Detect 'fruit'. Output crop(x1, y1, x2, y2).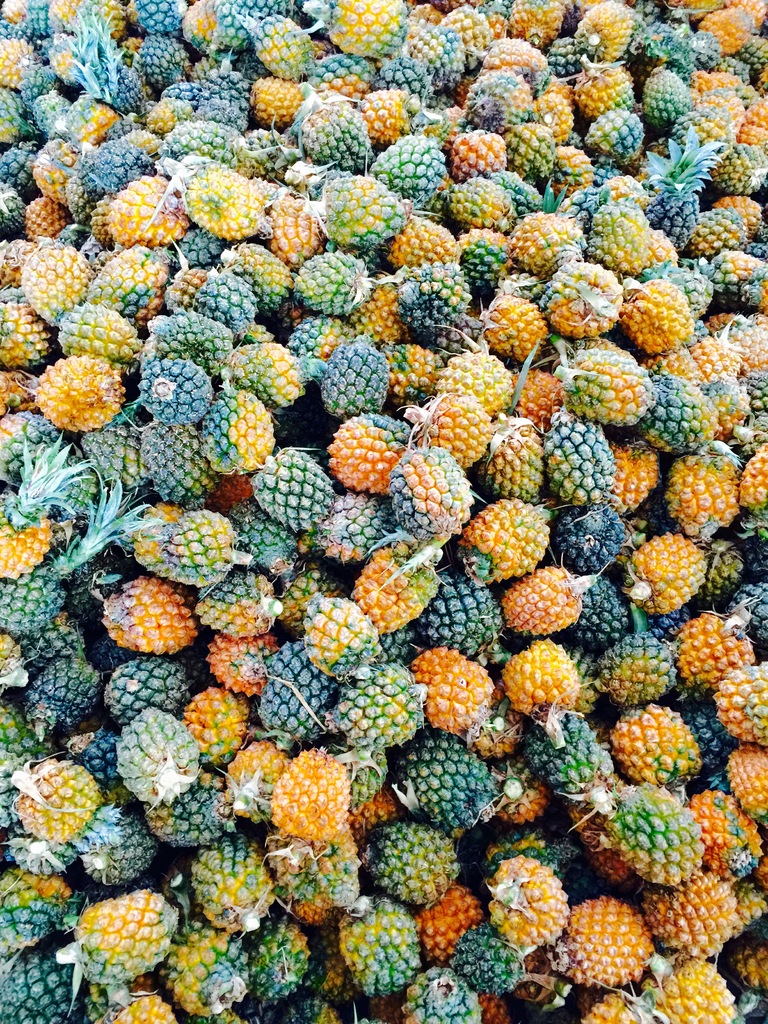
crop(557, 884, 671, 990).
